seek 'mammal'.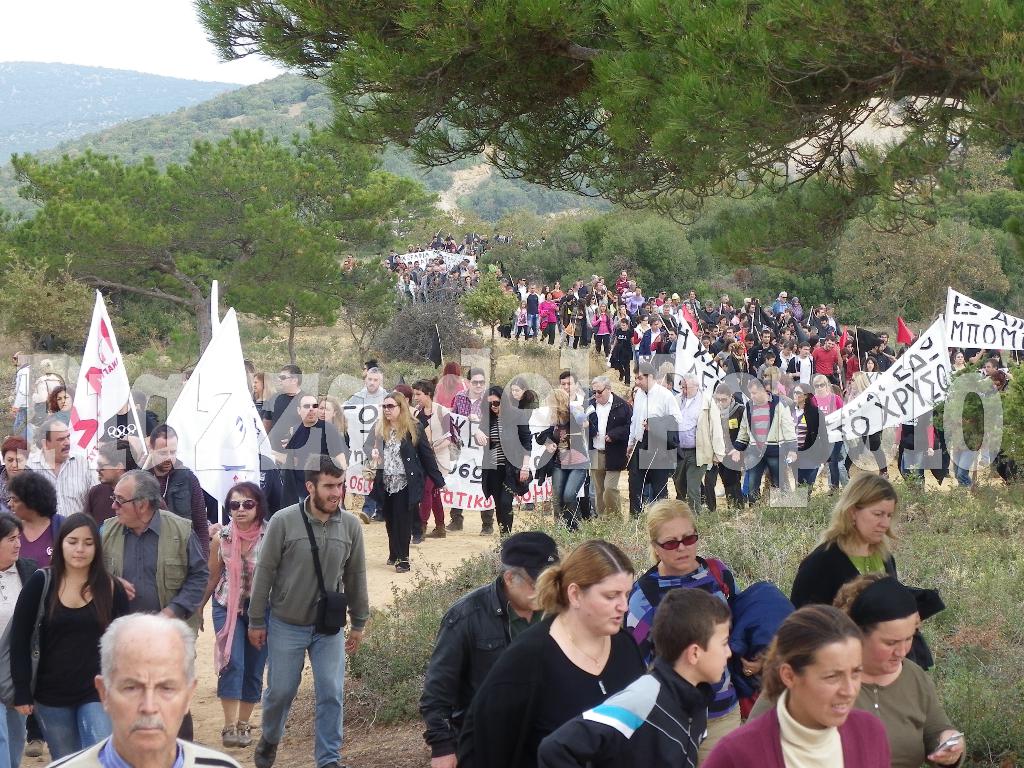
(left=835, top=564, right=970, bottom=767).
